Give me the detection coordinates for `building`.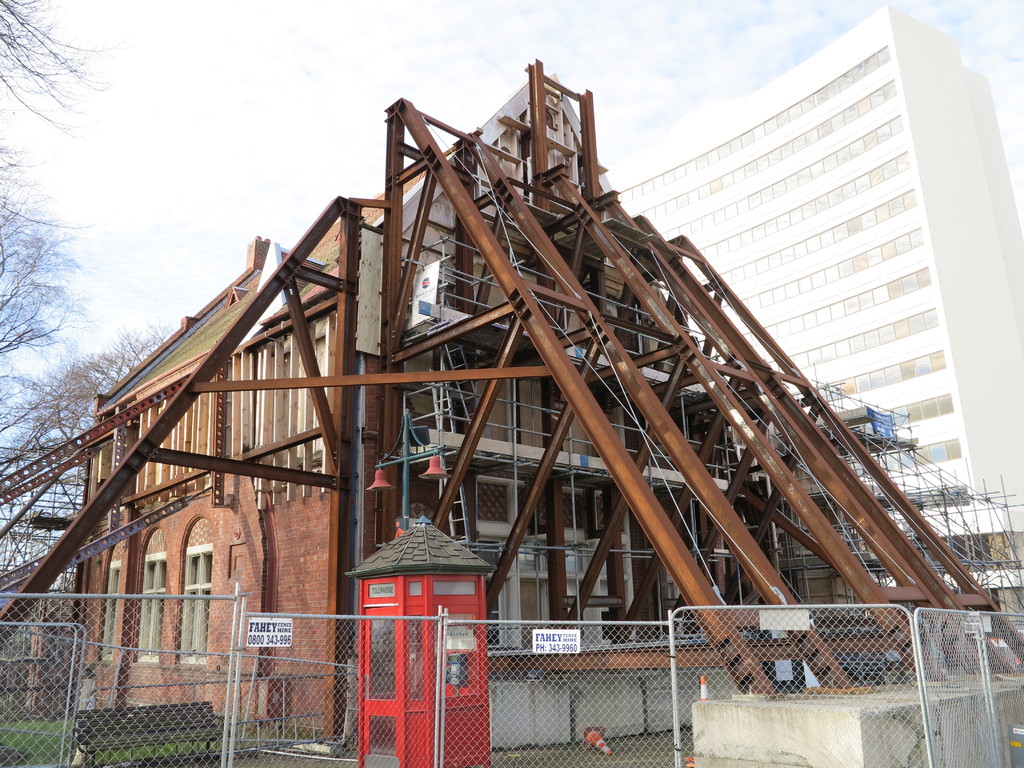
bbox=[598, 7, 1023, 639].
